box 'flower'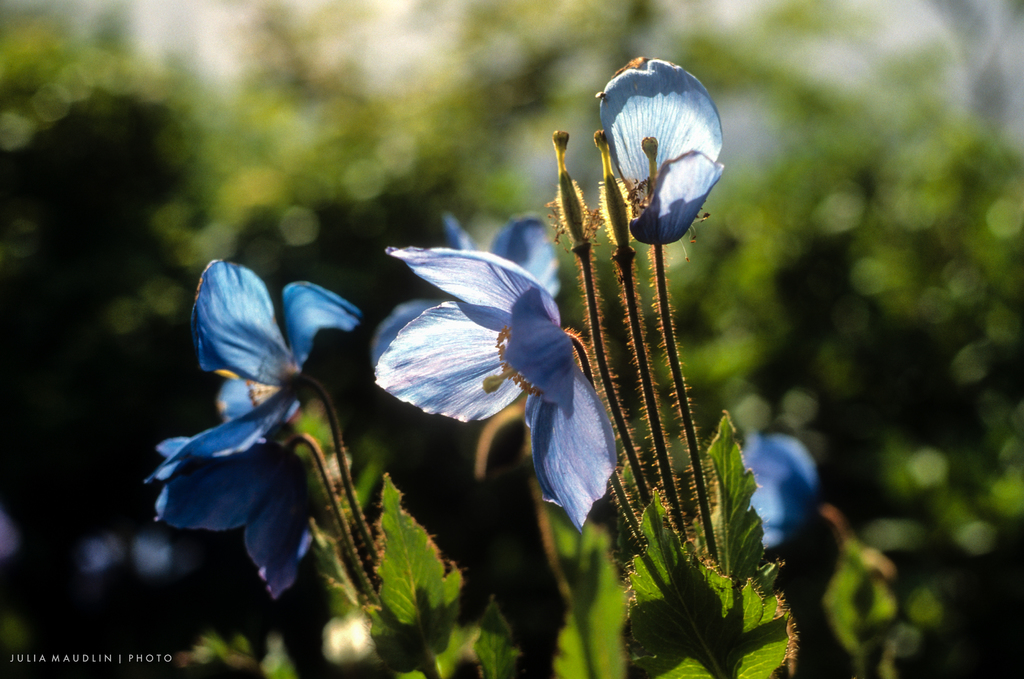
154,447,328,597
